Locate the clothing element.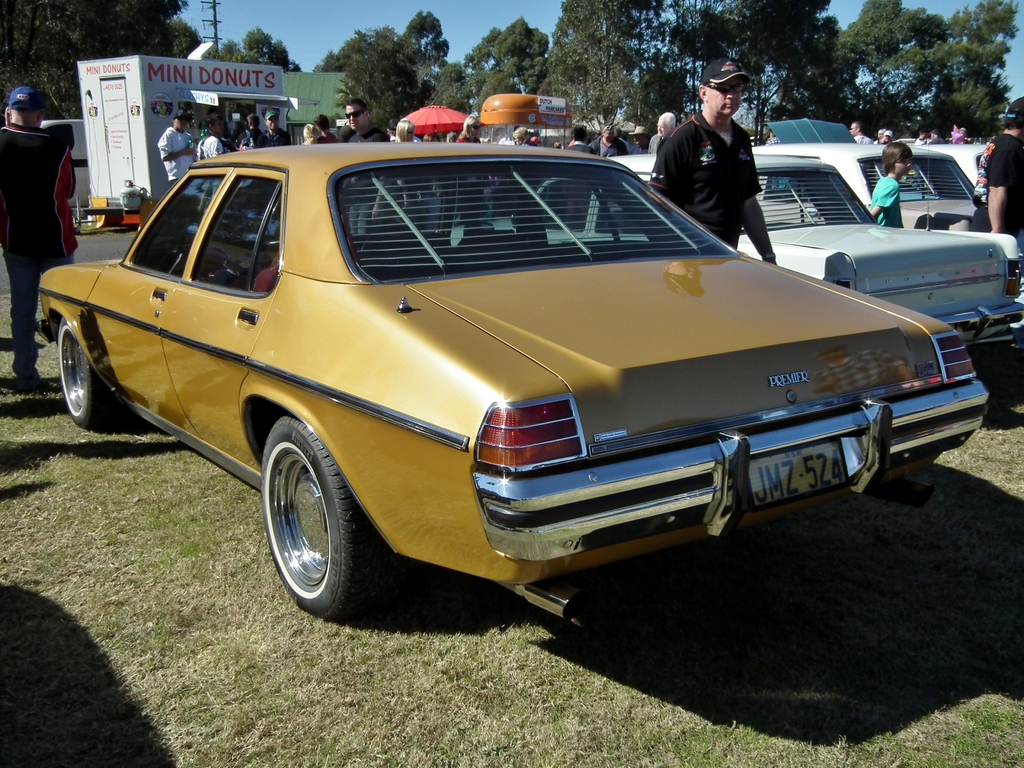
Element bbox: bbox=(156, 124, 182, 178).
